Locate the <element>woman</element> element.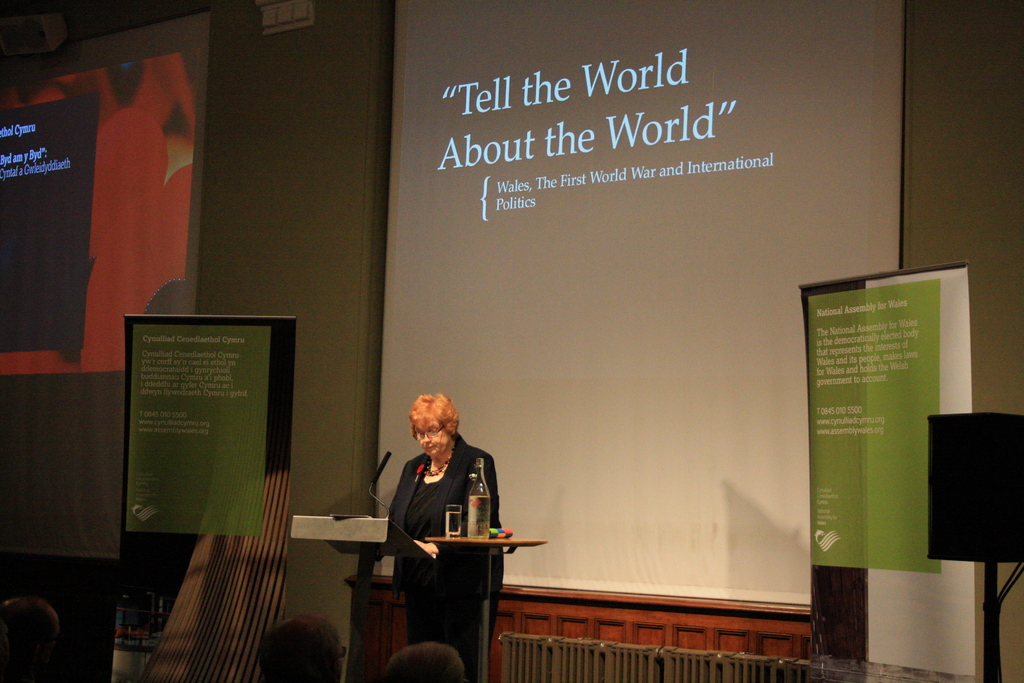
Element bbox: rect(377, 398, 502, 639).
